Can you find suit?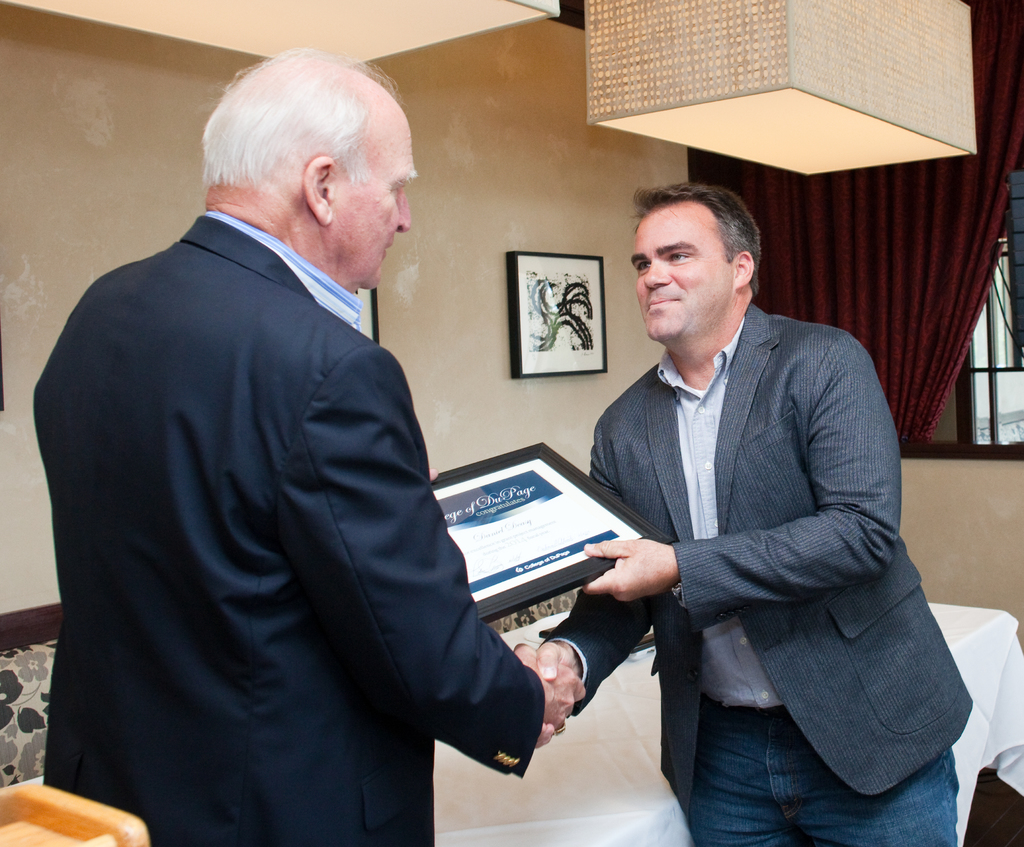
Yes, bounding box: x1=544 y1=302 x2=976 y2=825.
